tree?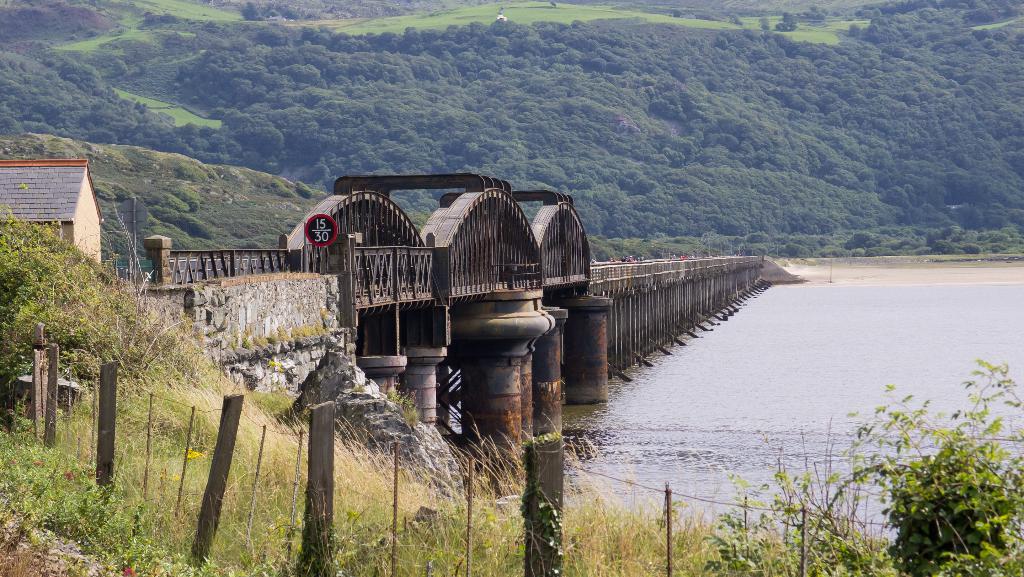
box(0, 179, 218, 482)
